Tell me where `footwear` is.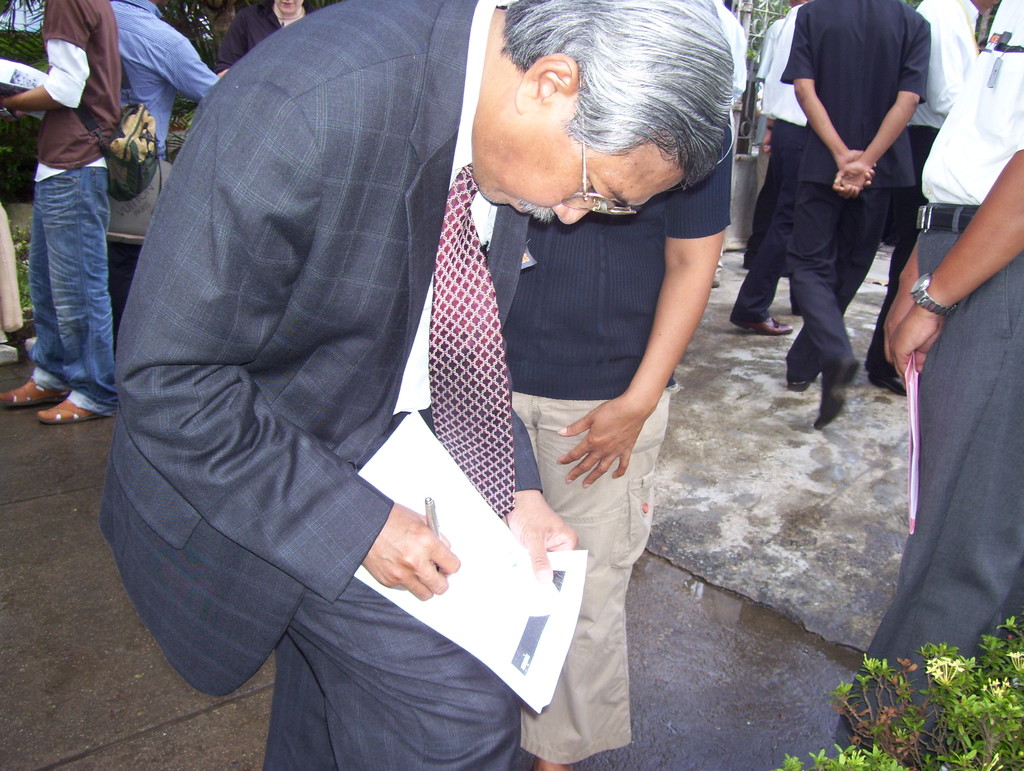
`footwear` is at rect(36, 396, 109, 427).
